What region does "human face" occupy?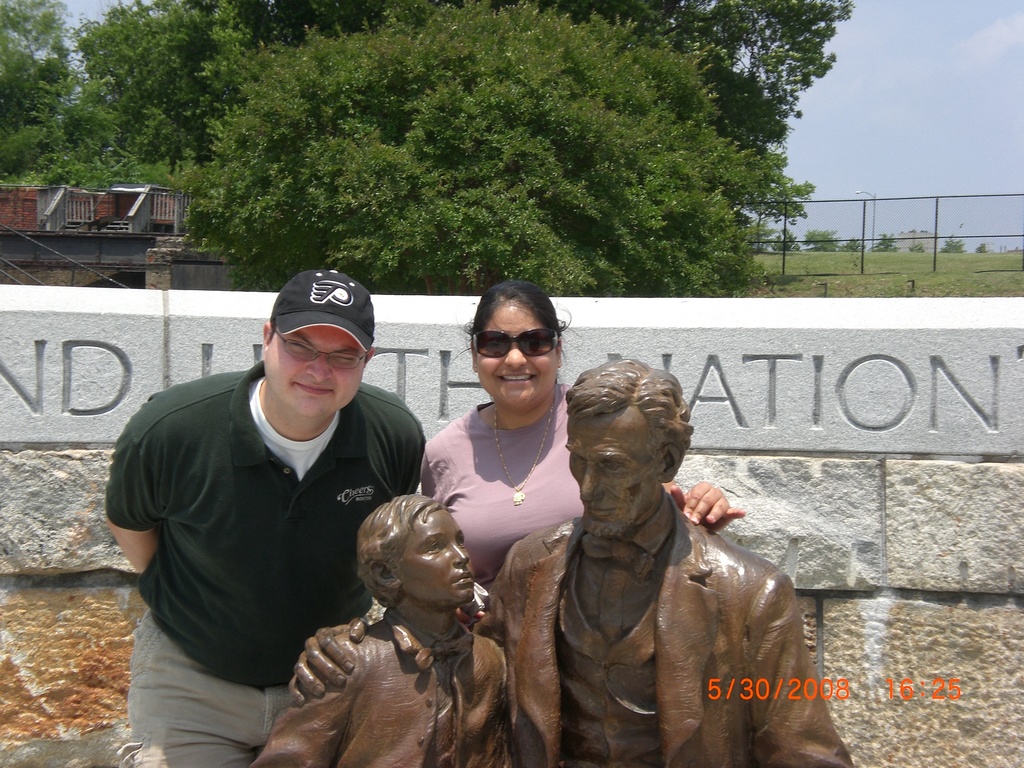
566,410,662,539.
